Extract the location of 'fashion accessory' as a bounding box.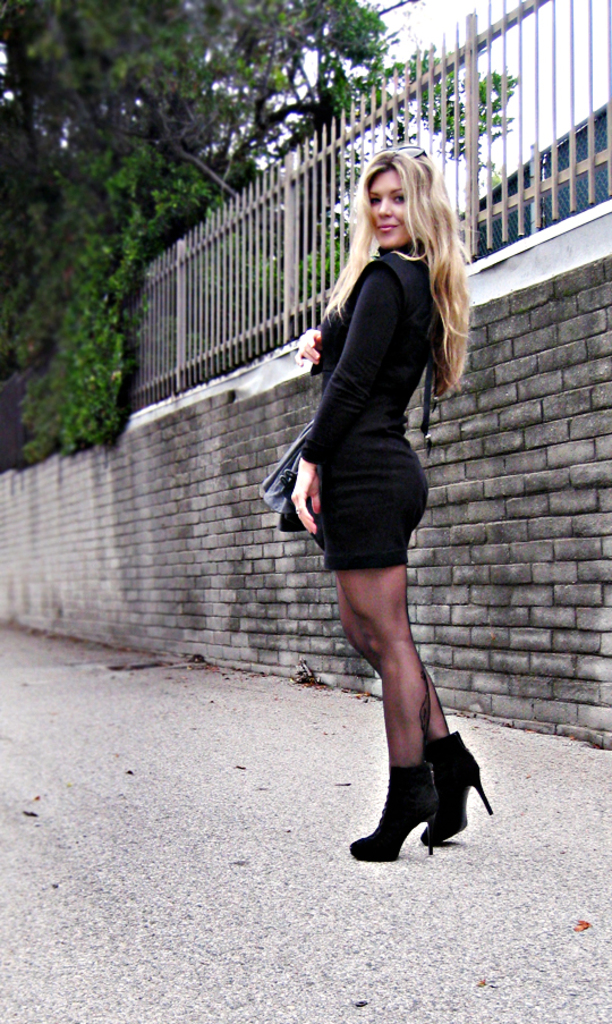
[343,758,444,865].
